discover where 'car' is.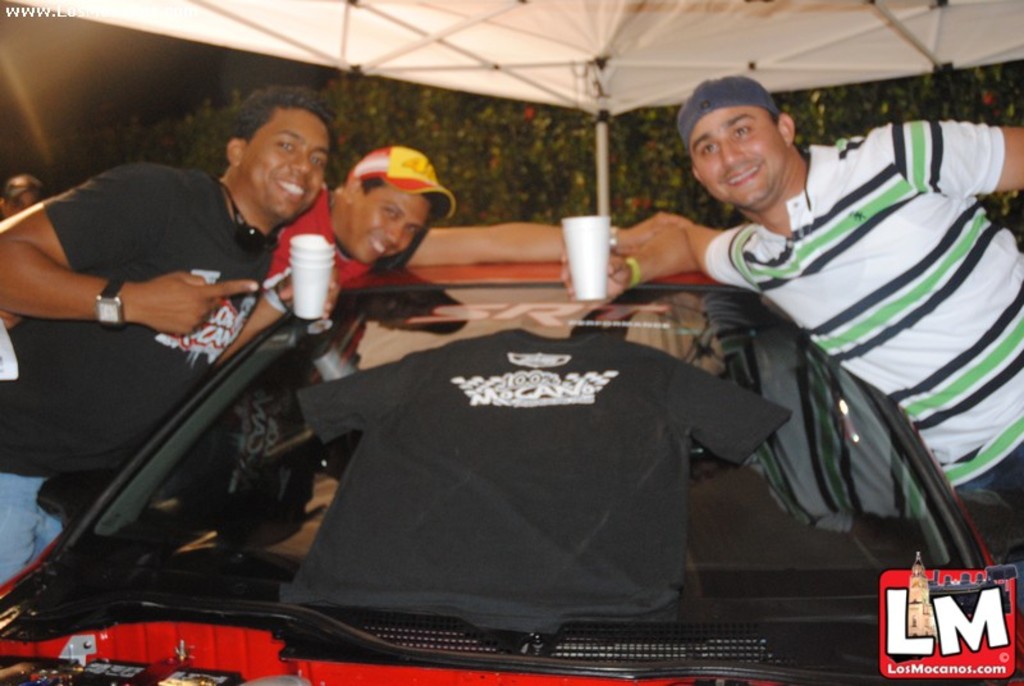
Discovered at 51:155:986:682.
